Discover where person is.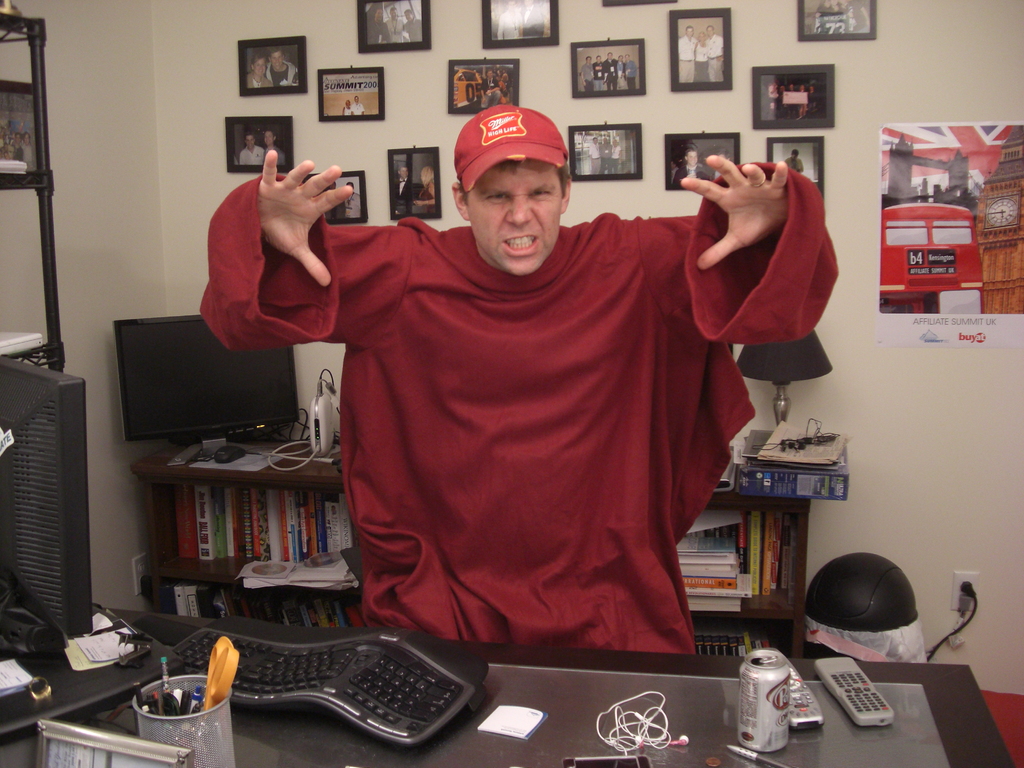
Discovered at box(268, 49, 296, 86).
